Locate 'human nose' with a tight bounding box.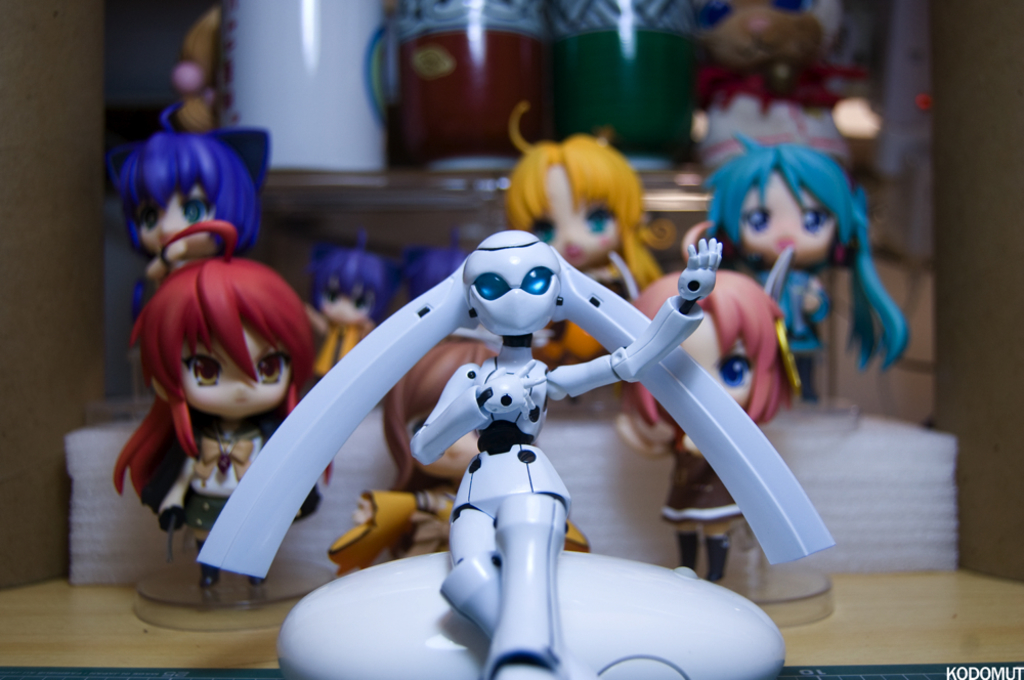
bbox(233, 381, 247, 400).
